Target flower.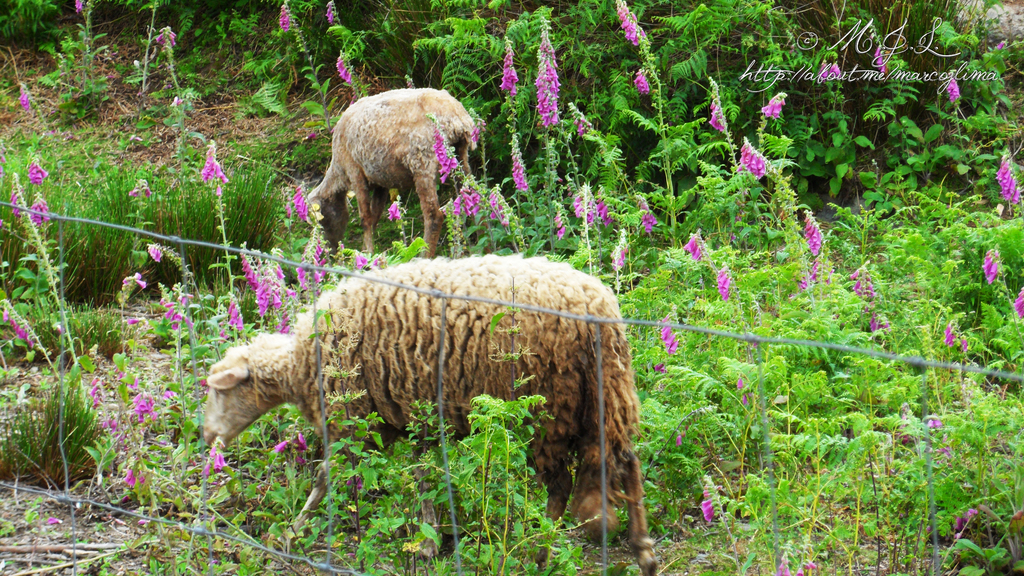
Target region: region(841, 266, 895, 333).
